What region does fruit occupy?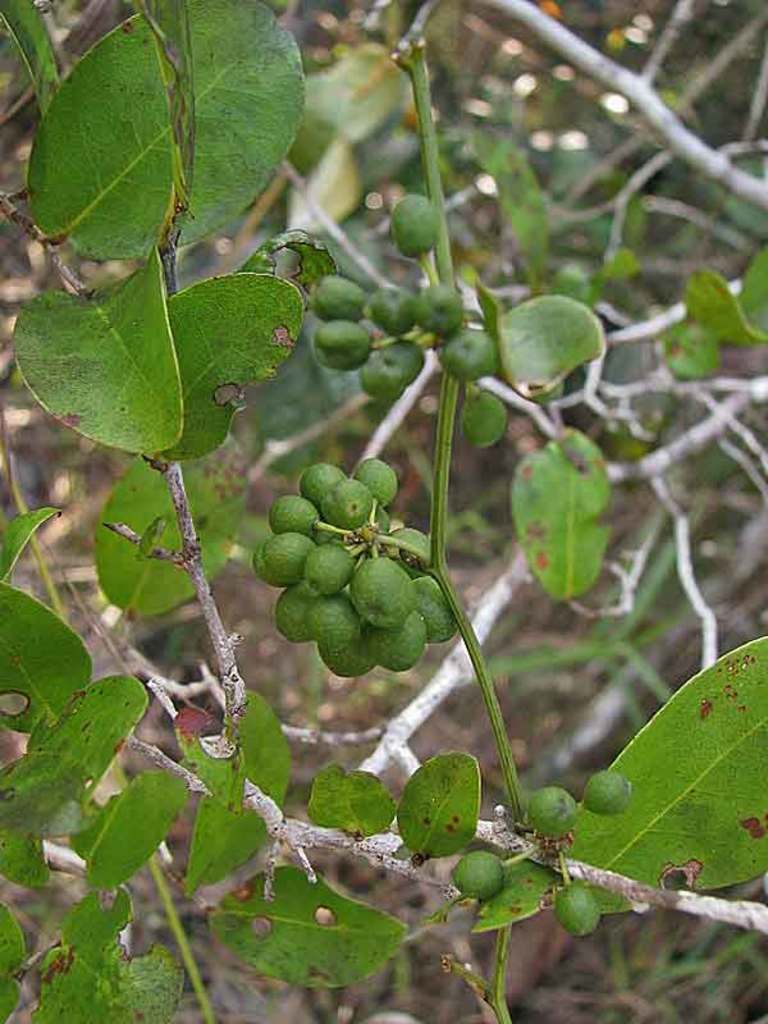
448,850,507,899.
